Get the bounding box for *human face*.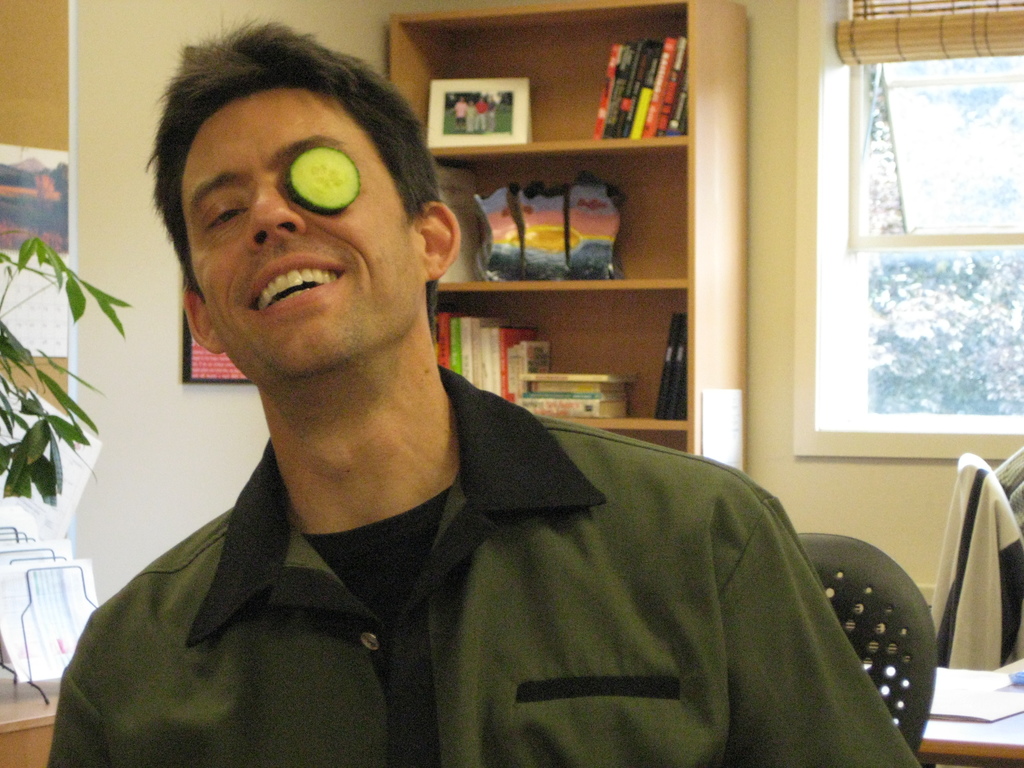
<bbox>177, 100, 408, 369</bbox>.
